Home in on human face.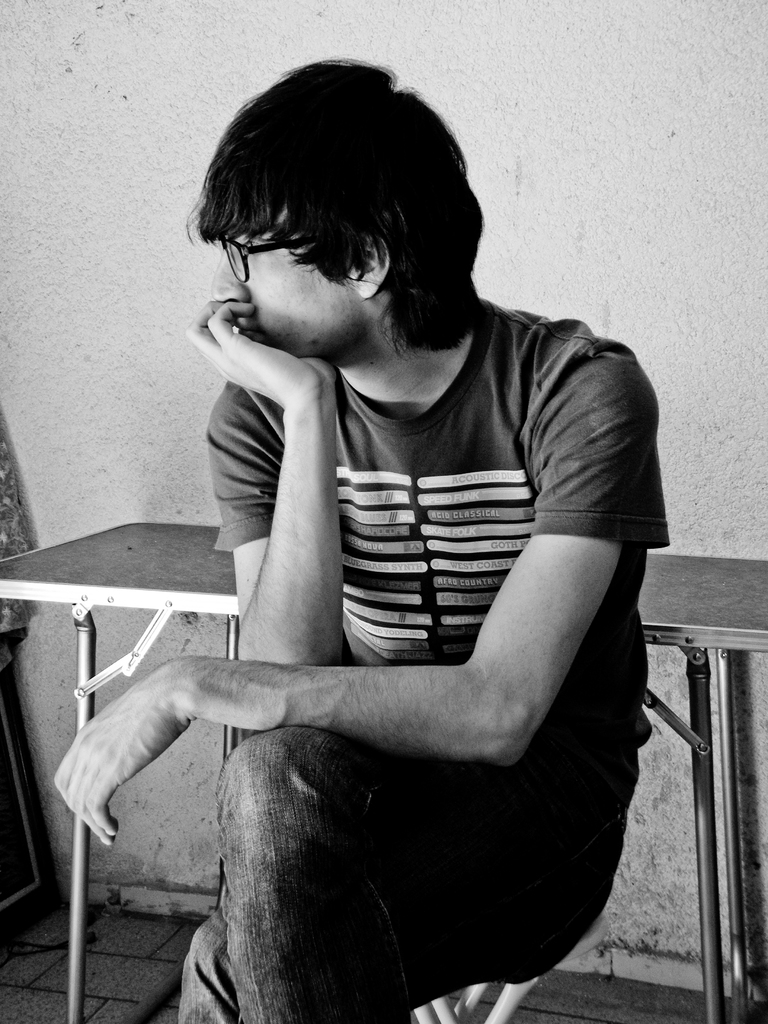
Homed in at pyautogui.locateOnScreen(216, 205, 363, 359).
